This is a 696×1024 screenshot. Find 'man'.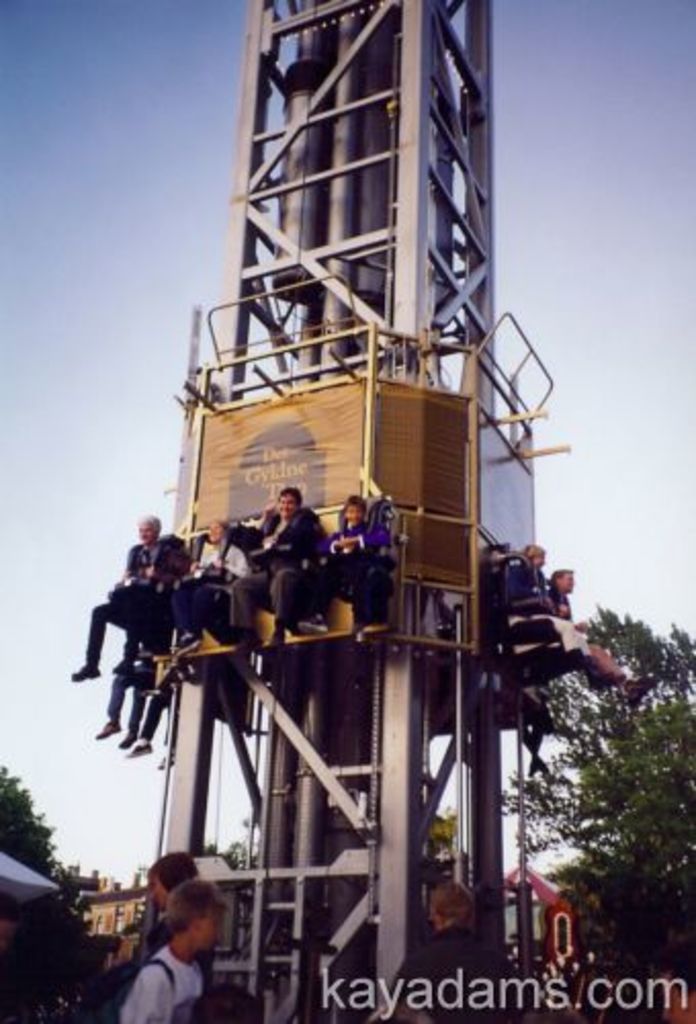
Bounding box: [left=561, top=541, right=610, bottom=641].
